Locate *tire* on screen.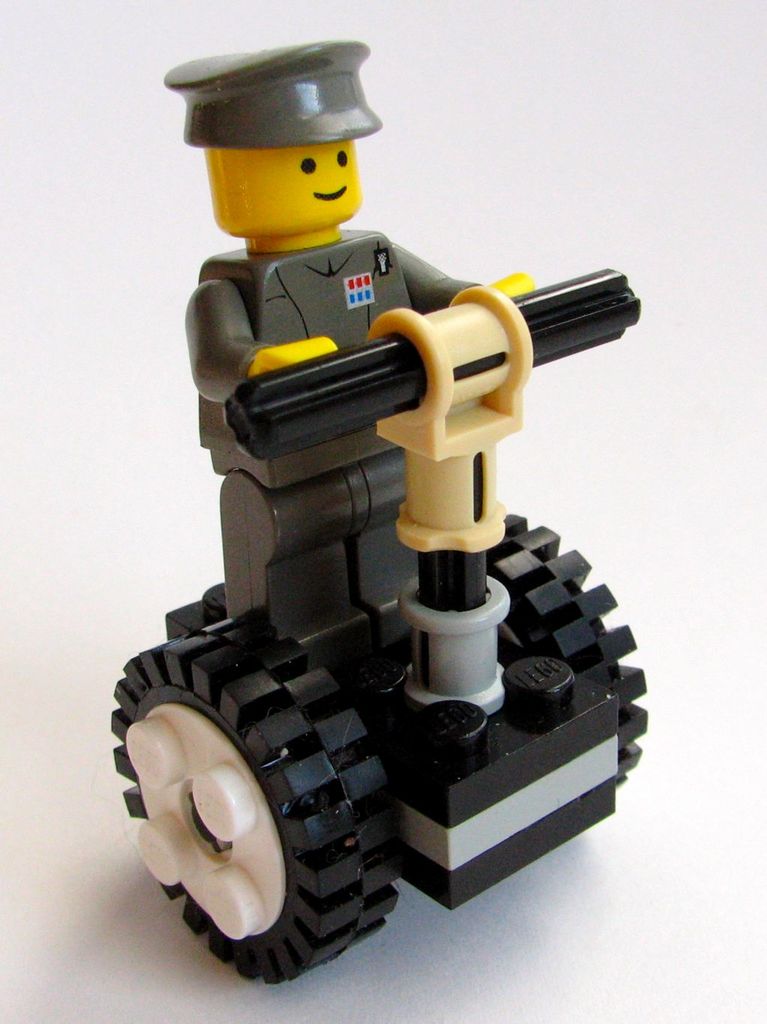
On screen at crop(136, 593, 397, 999).
